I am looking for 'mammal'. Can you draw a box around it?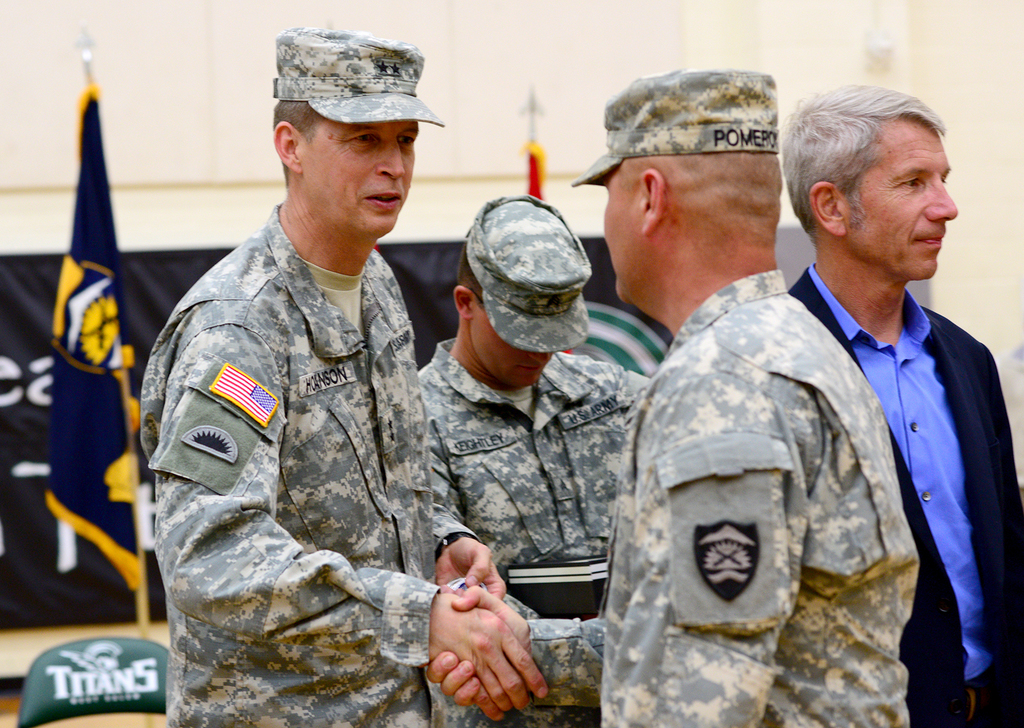
Sure, the bounding box is 99:69:573:723.
